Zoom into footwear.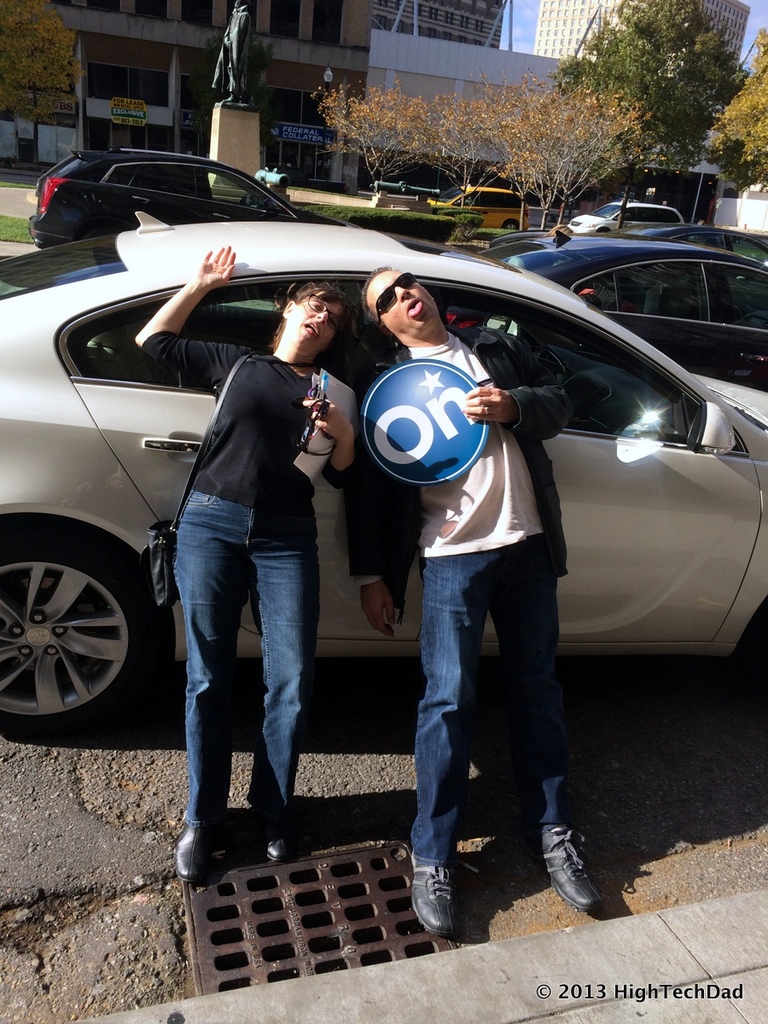
Zoom target: (256,831,300,866).
